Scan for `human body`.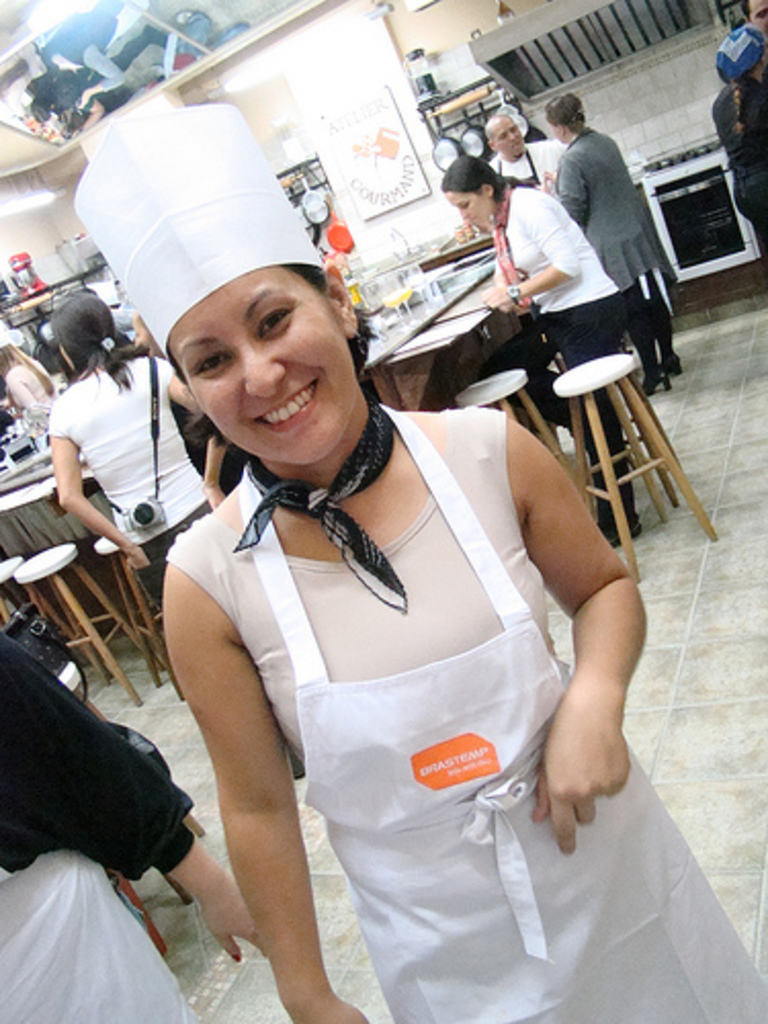
Scan result: l=63, t=362, r=211, b=598.
